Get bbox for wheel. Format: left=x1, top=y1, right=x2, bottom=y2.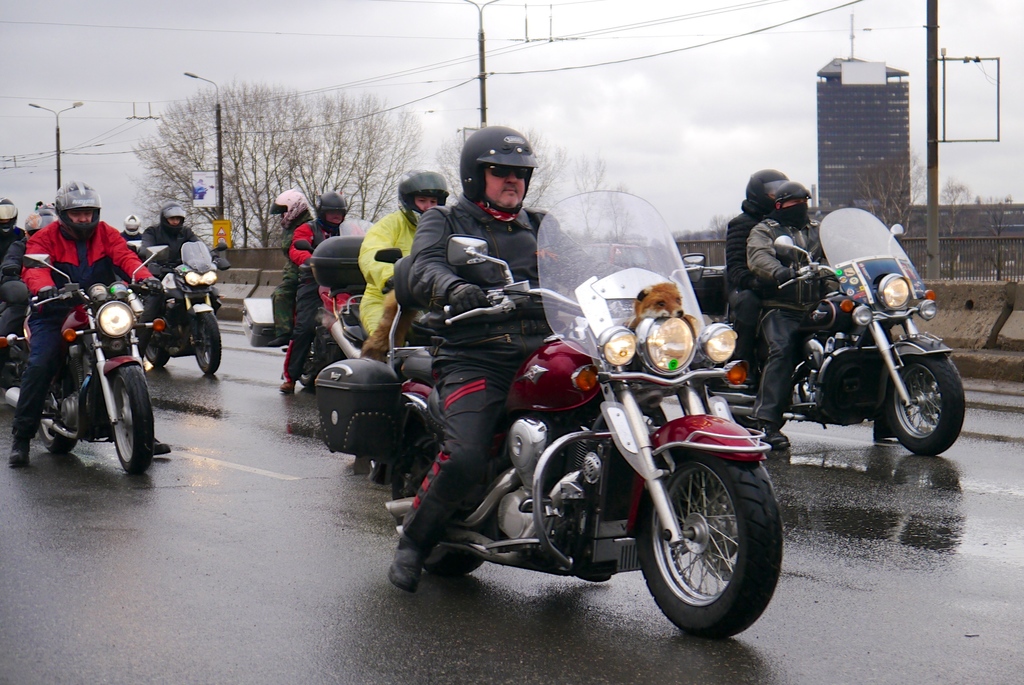
left=392, top=418, right=494, bottom=578.
